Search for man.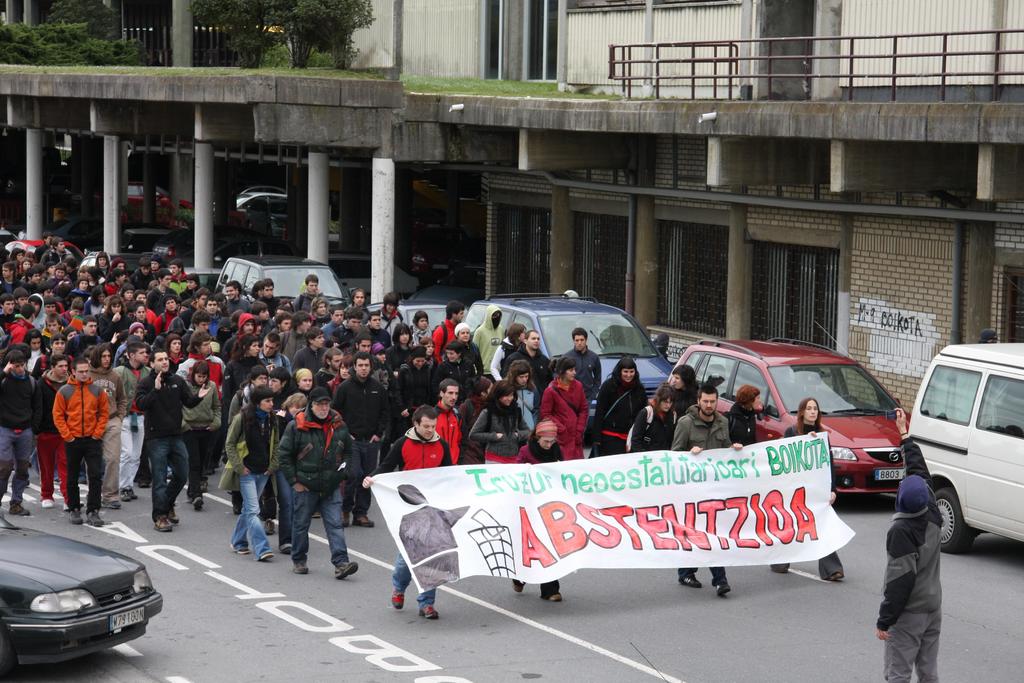
Found at <region>671, 386, 743, 602</region>.
